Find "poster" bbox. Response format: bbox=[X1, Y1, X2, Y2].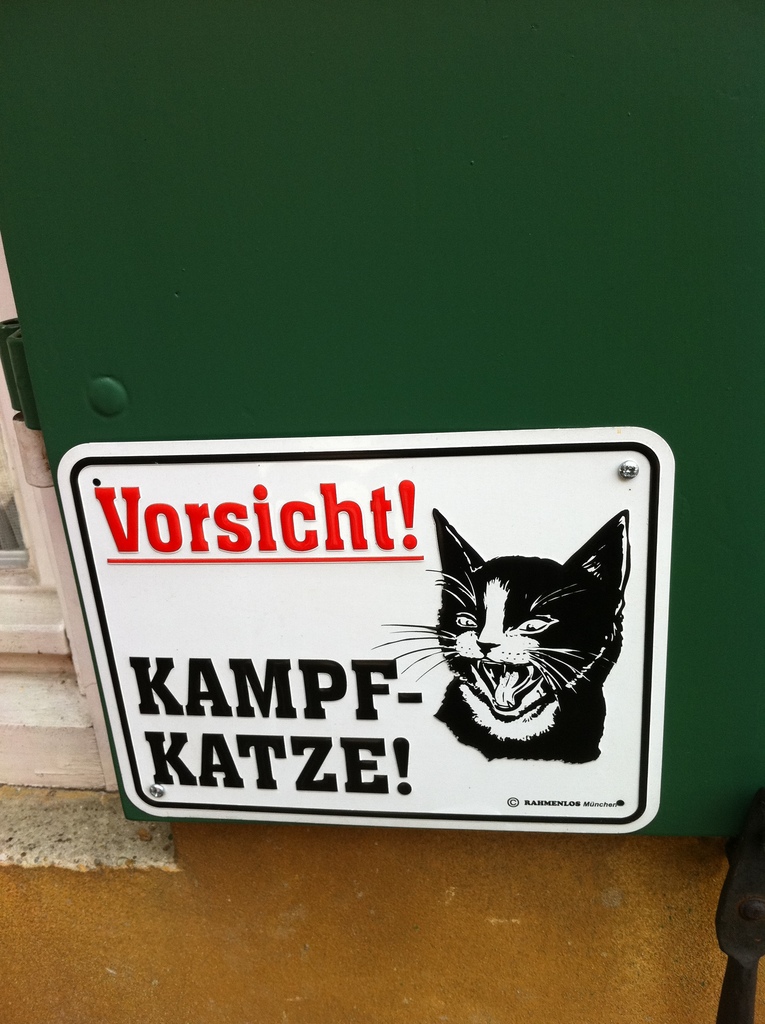
bbox=[85, 422, 644, 812].
